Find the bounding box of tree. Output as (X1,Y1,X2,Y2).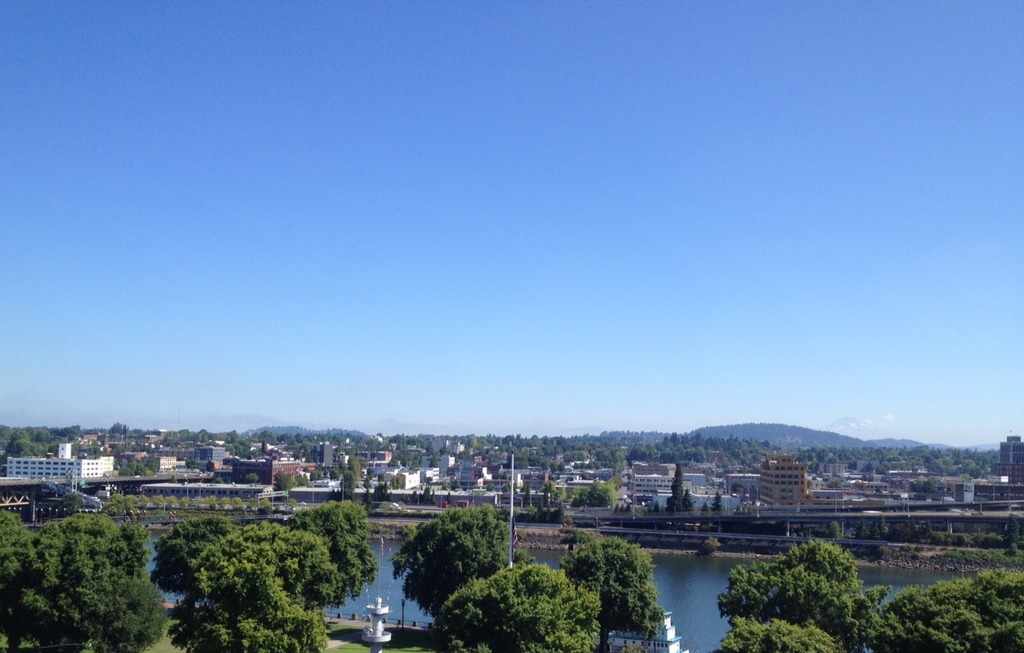
(529,506,575,525).
